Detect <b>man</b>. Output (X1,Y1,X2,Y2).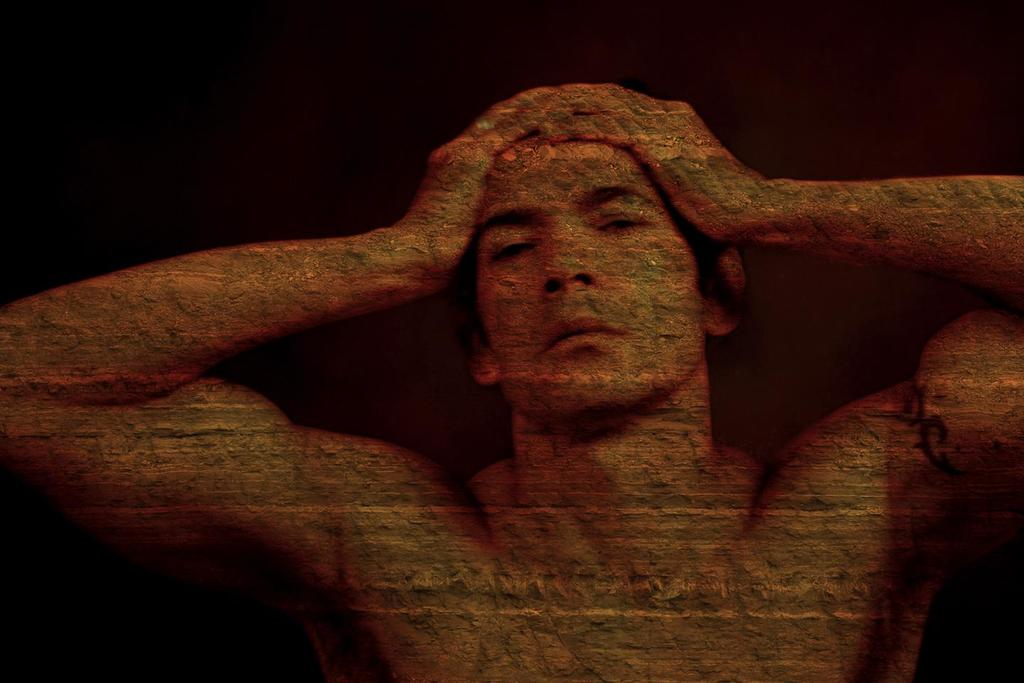
(74,64,959,631).
